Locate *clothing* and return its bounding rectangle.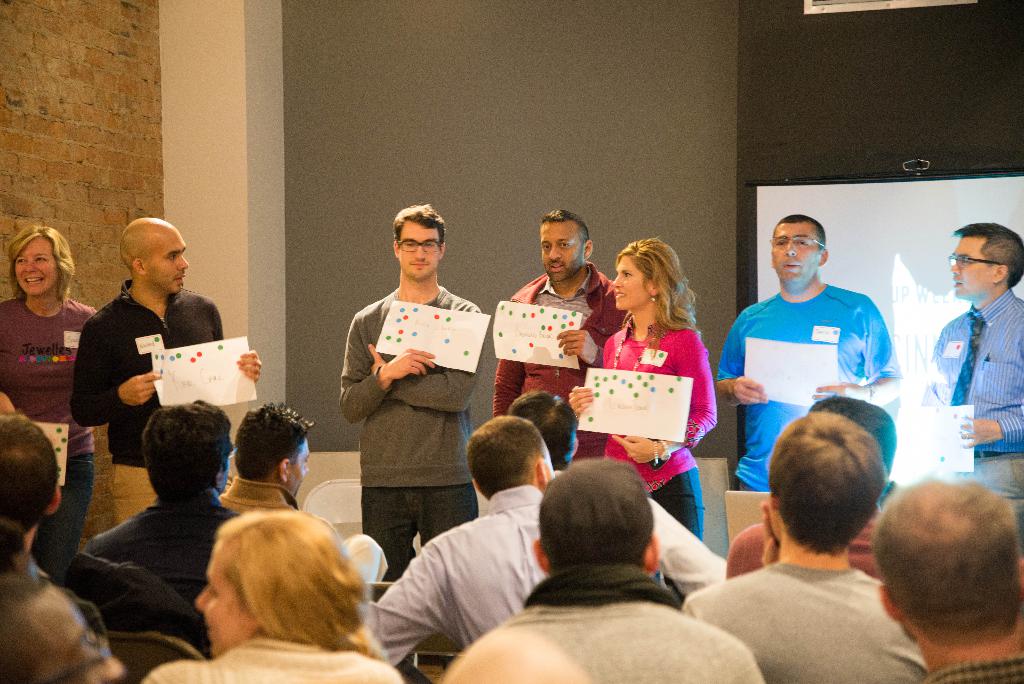
(337,259,486,561).
